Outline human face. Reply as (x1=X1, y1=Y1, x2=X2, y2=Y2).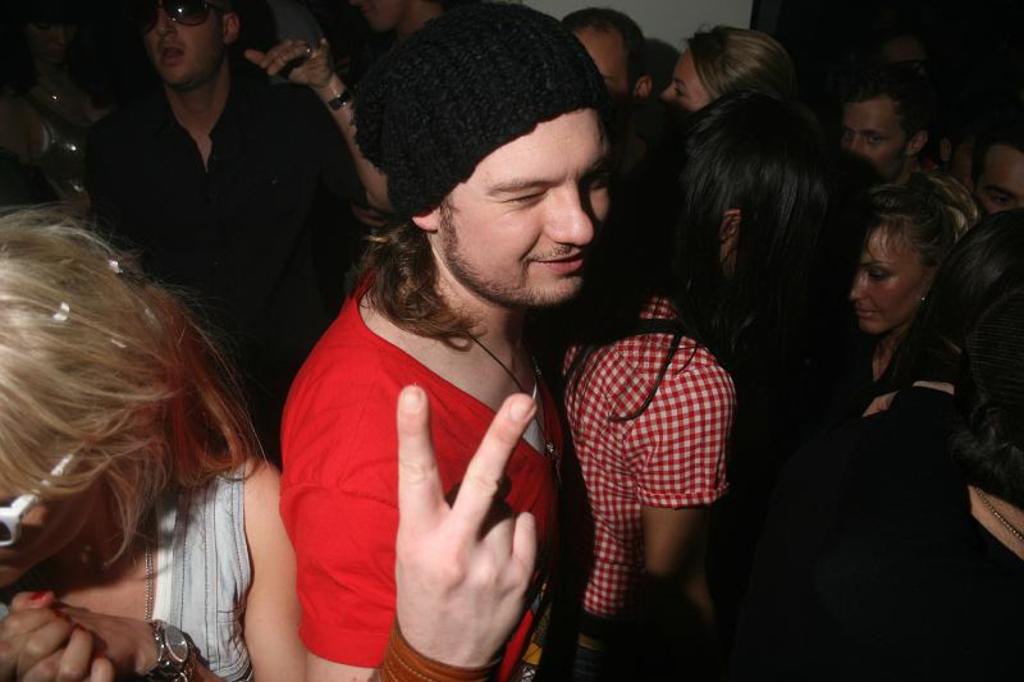
(x1=573, y1=28, x2=640, y2=101).
